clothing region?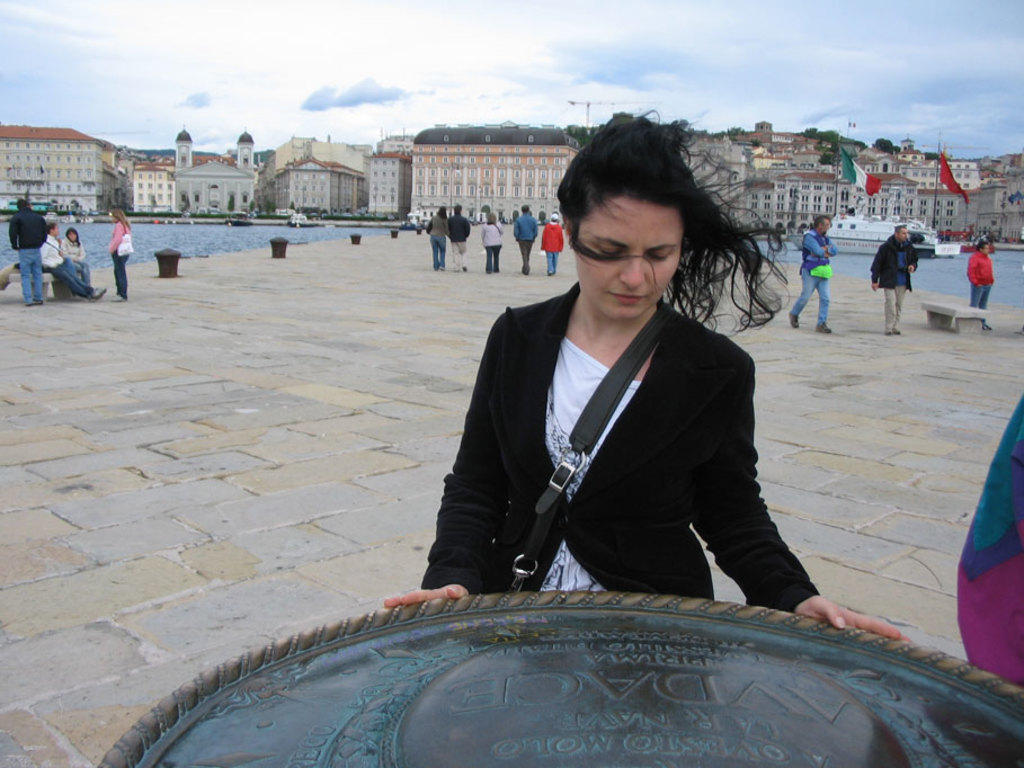
select_region(410, 225, 807, 623)
